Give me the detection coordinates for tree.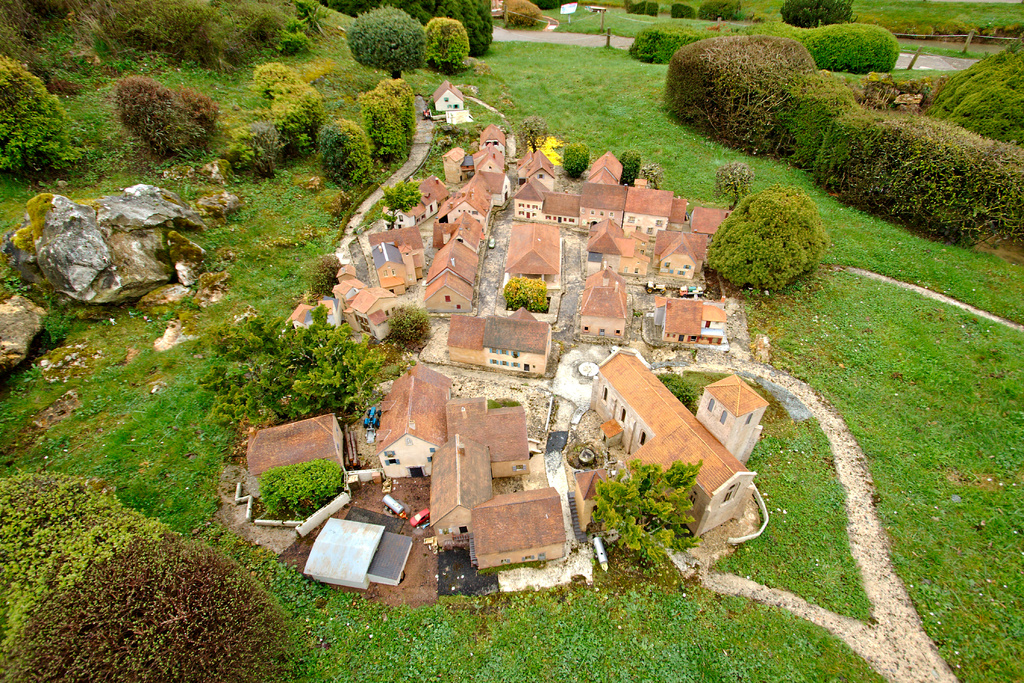
592 454 695 556.
